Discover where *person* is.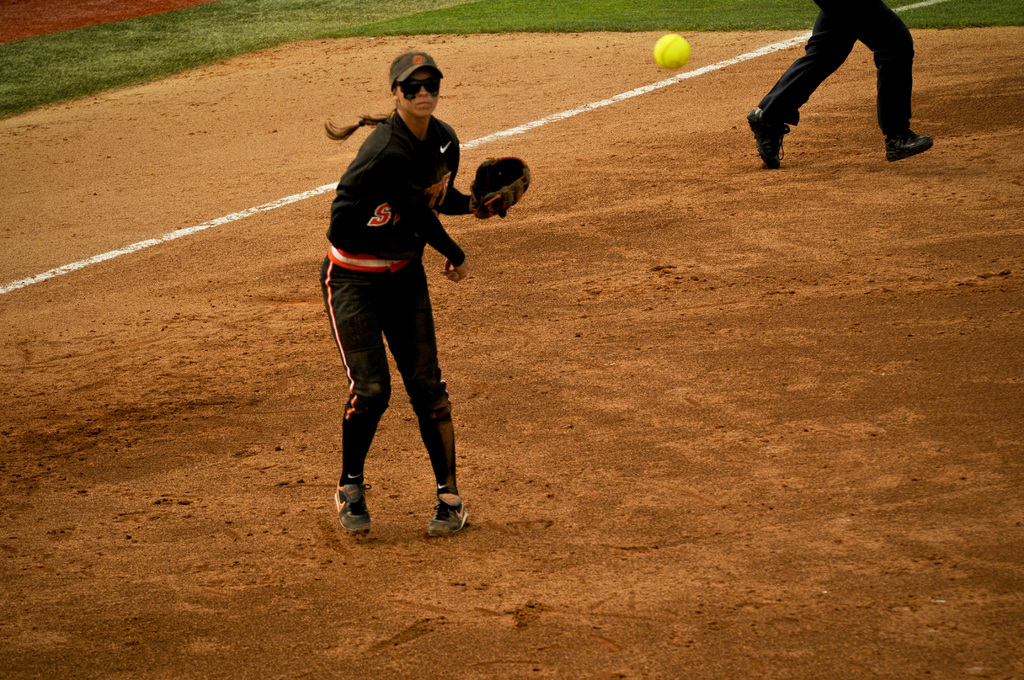
Discovered at Rect(314, 49, 479, 541).
